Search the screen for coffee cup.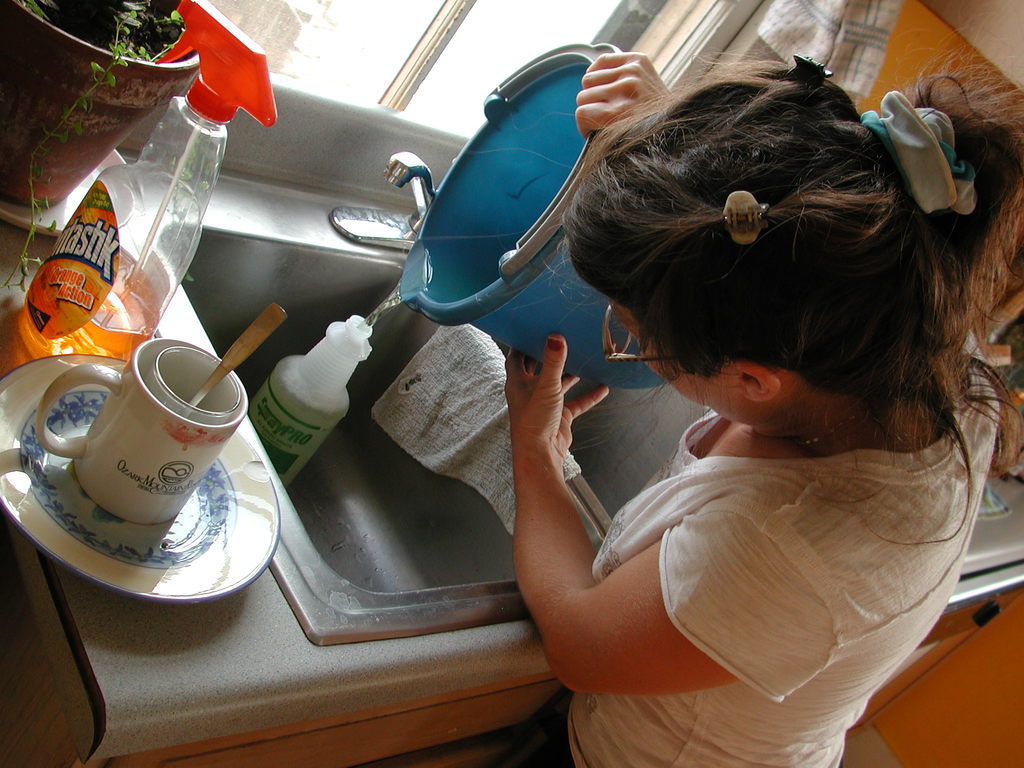
Found at BBox(33, 335, 253, 527).
